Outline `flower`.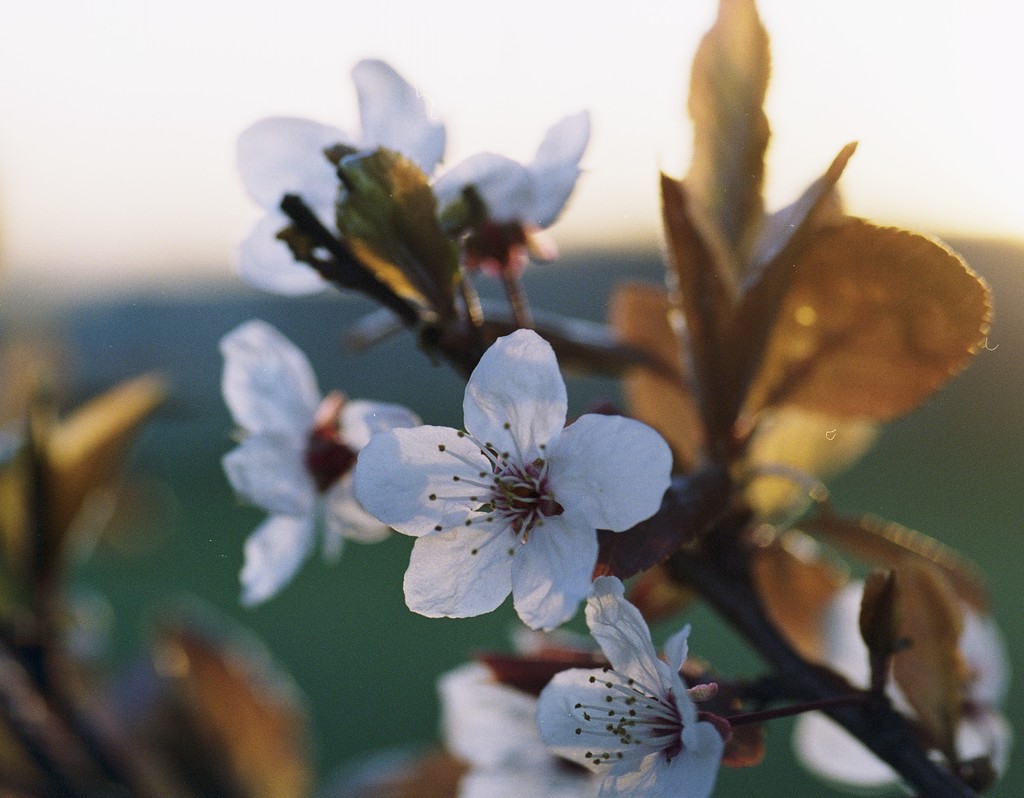
Outline: {"x1": 436, "y1": 665, "x2": 654, "y2": 797}.
